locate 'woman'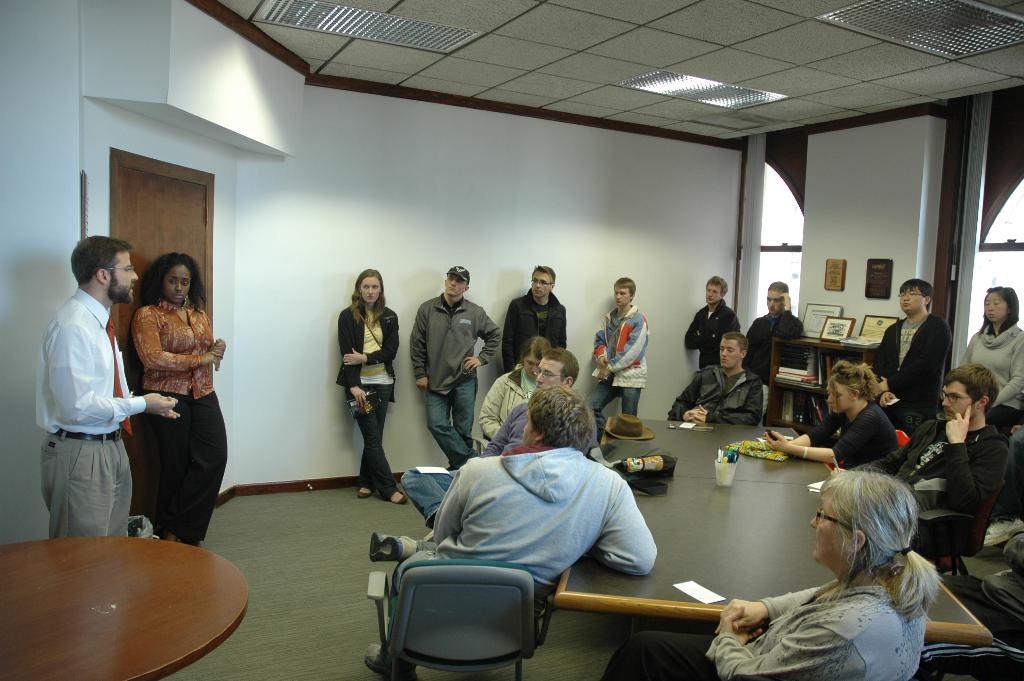
crop(960, 285, 1023, 439)
